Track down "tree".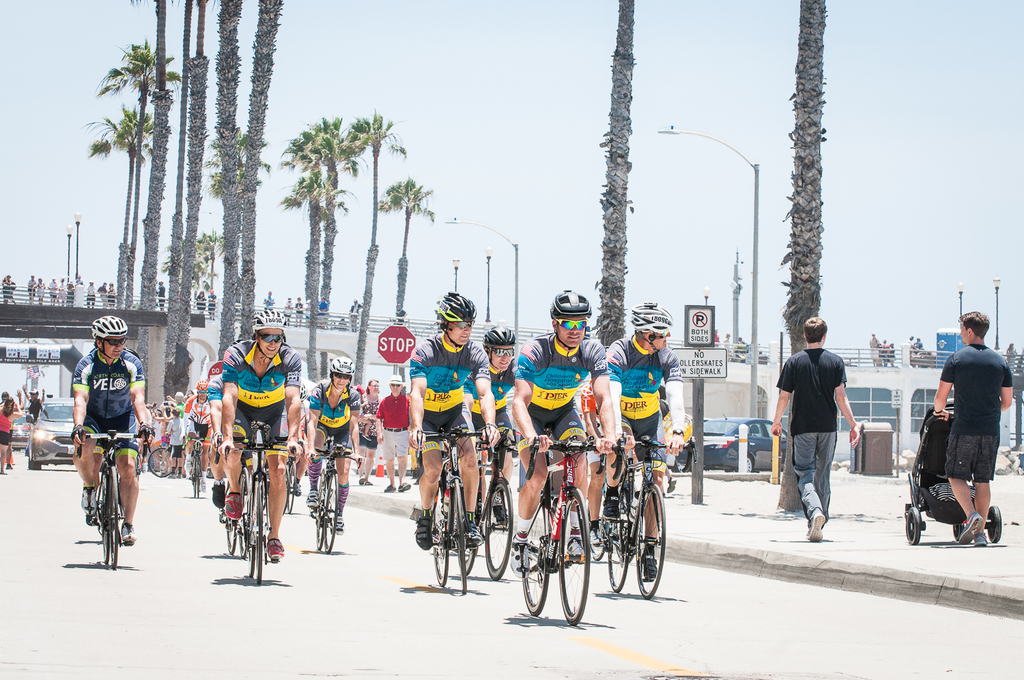
Tracked to x1=350 y1=108 x2=406 y2=386.
